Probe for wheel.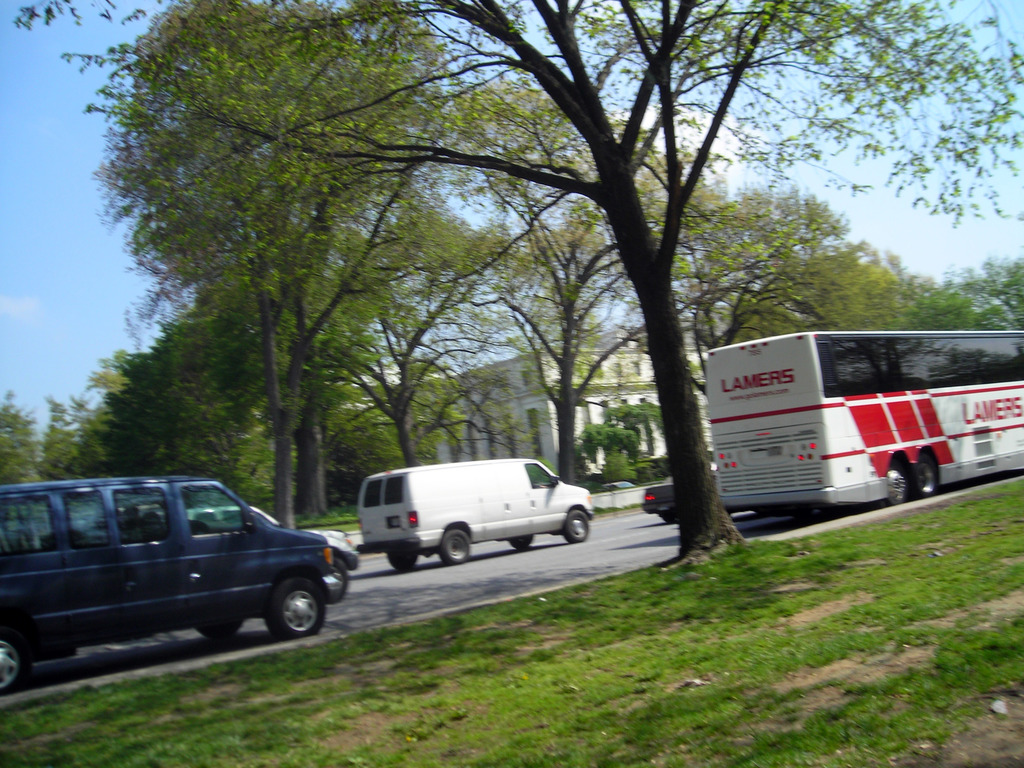
Probe result: bbox=(564, 506, 595, 542).
